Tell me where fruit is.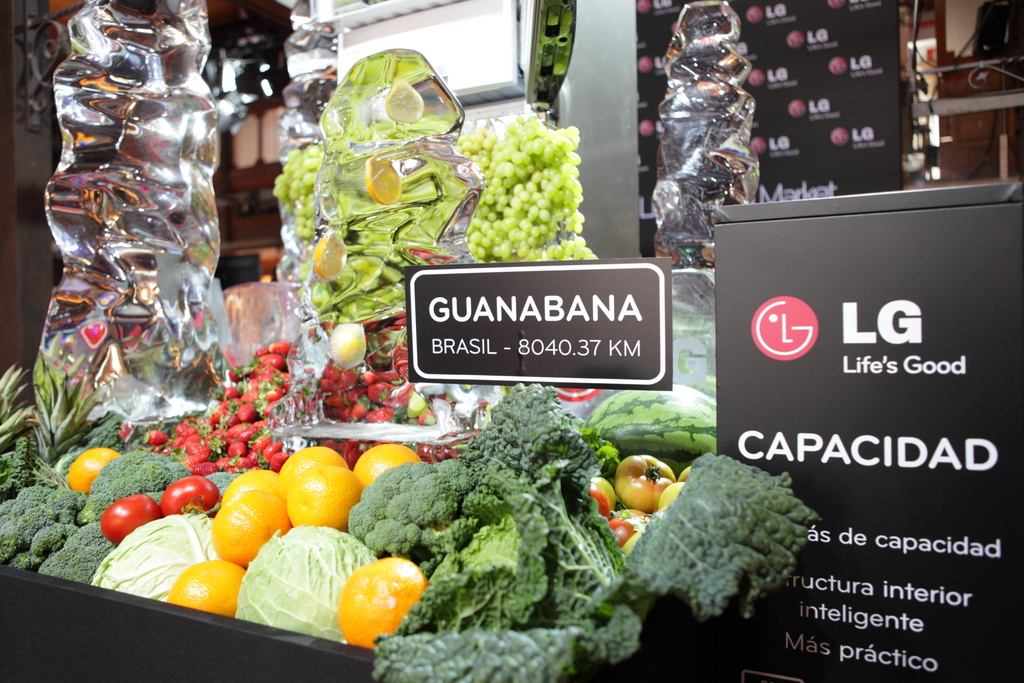
fruit is at BBox(65, 448, 120, 495).
